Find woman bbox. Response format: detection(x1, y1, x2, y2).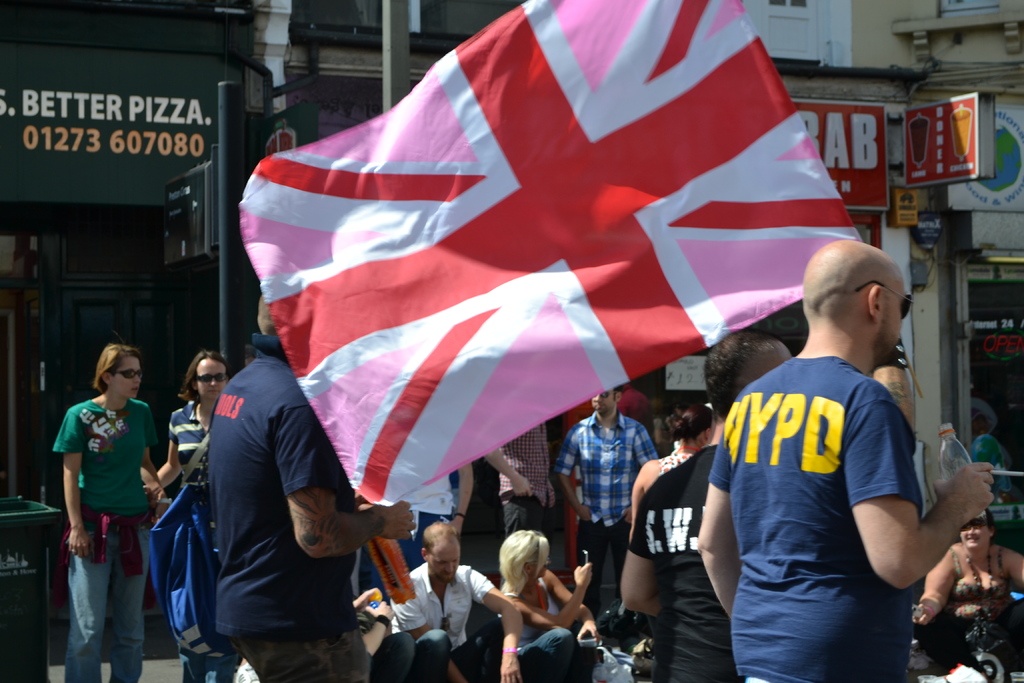
detection(47, 342, 168, 682).
